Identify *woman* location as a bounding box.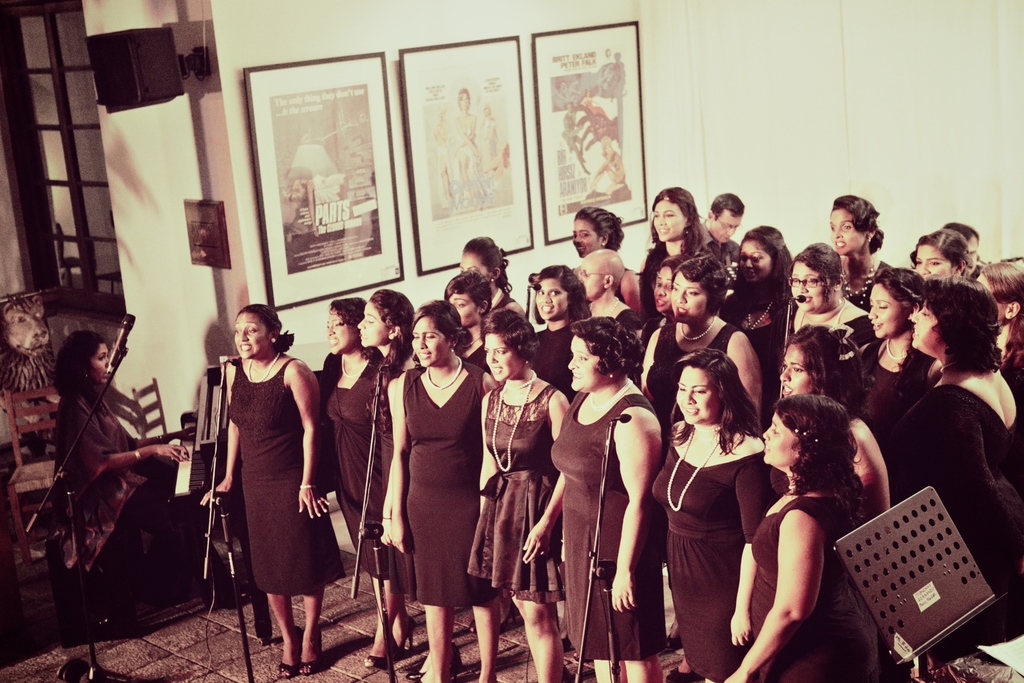
left=776, top=238, right=870, bottom=360.
